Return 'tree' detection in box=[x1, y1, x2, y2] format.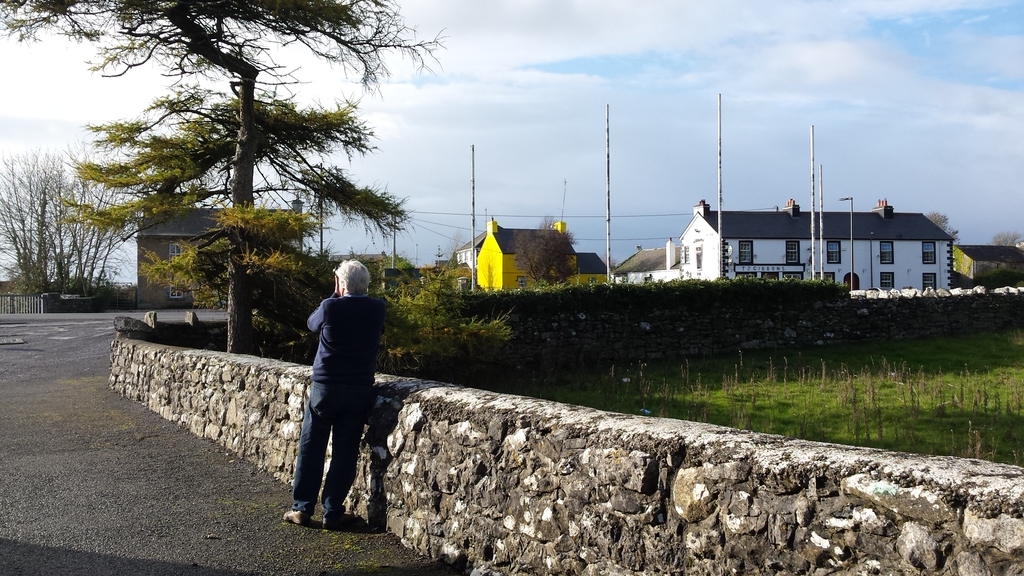
box=[504, 234, 570, 286].
